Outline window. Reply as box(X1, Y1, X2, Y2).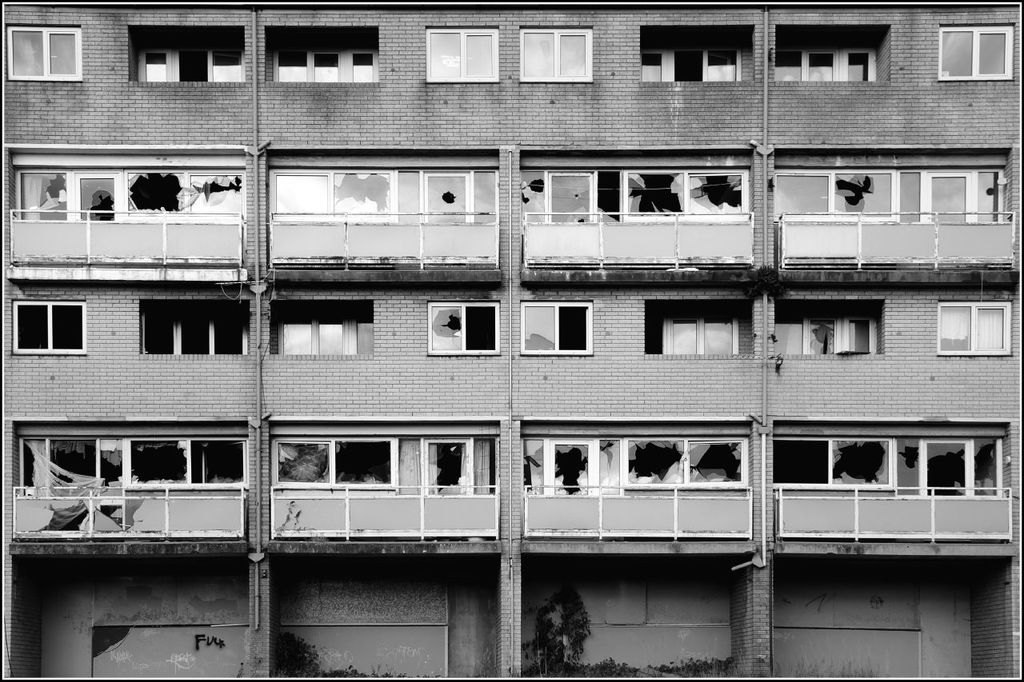
box(946, 5, 1011, 75).
